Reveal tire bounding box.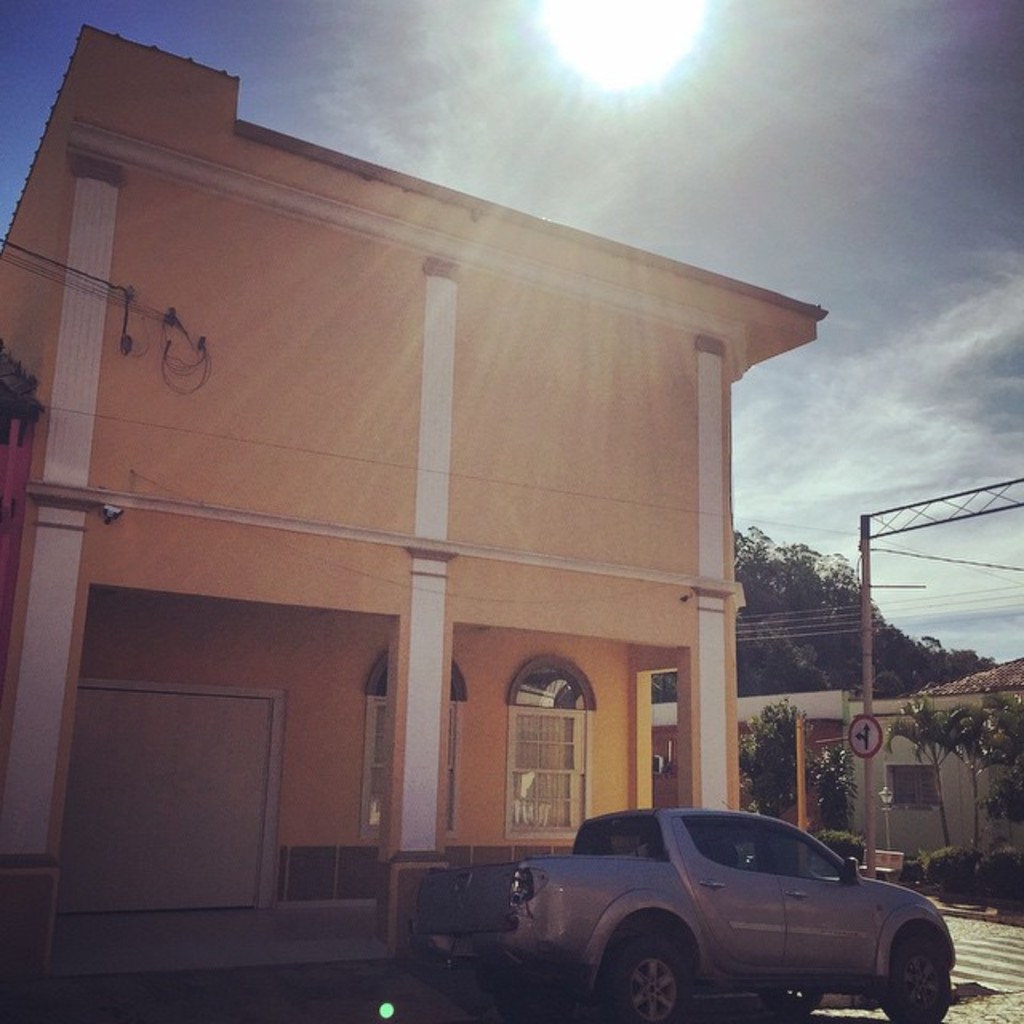
Revealed: (x1=883, y1=925, x2=949, y2=1022).
